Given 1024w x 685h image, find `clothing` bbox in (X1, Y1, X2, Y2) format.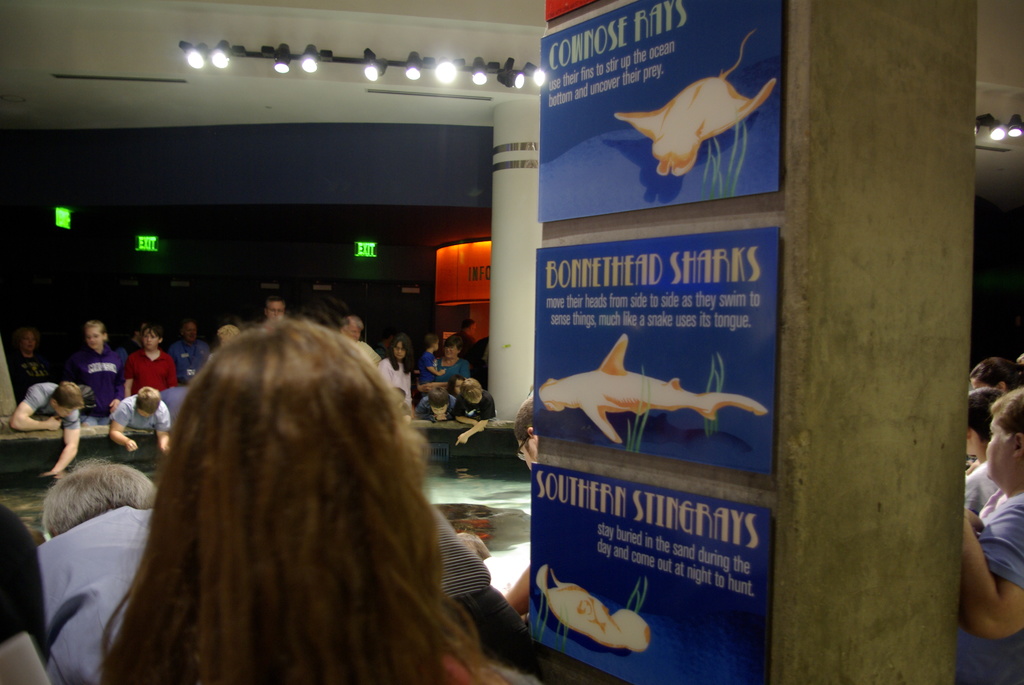
(13, 351, 56, 404).
